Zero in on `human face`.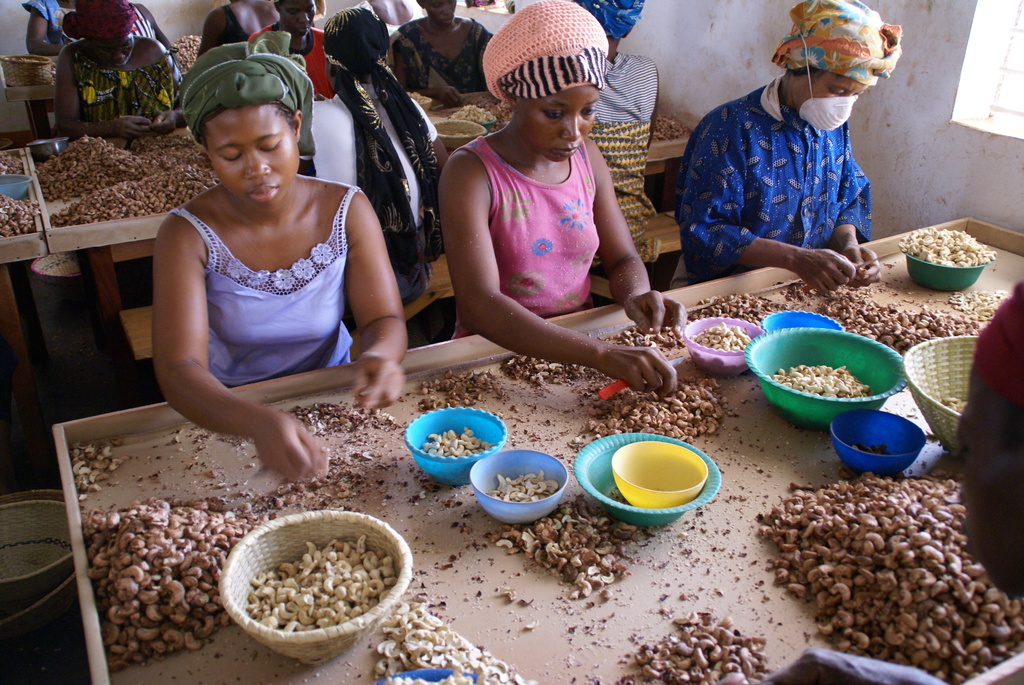
Zeroed in: 797 75 869 111.
